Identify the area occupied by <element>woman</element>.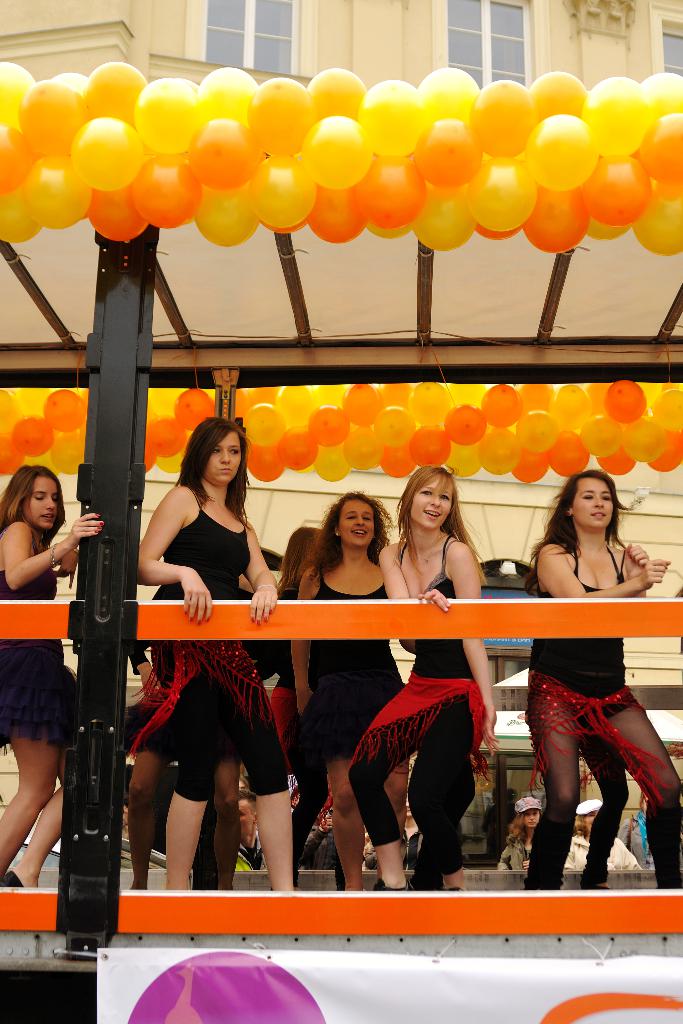
Area: <box>0,466,106,888</box>.
